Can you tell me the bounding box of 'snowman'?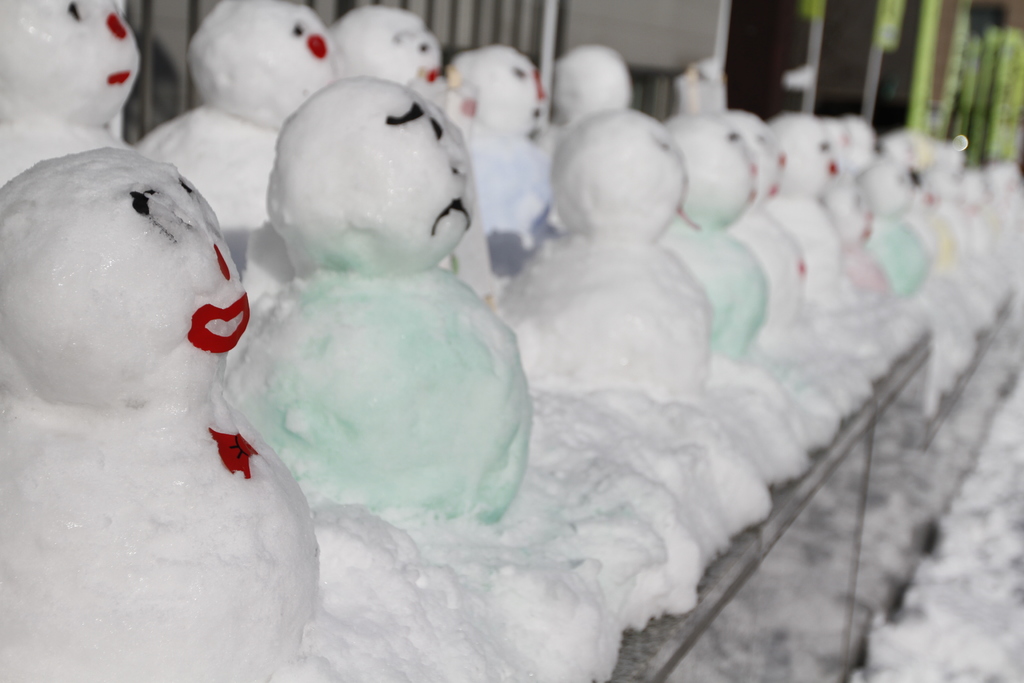
region(540, 25, 634, 120).
